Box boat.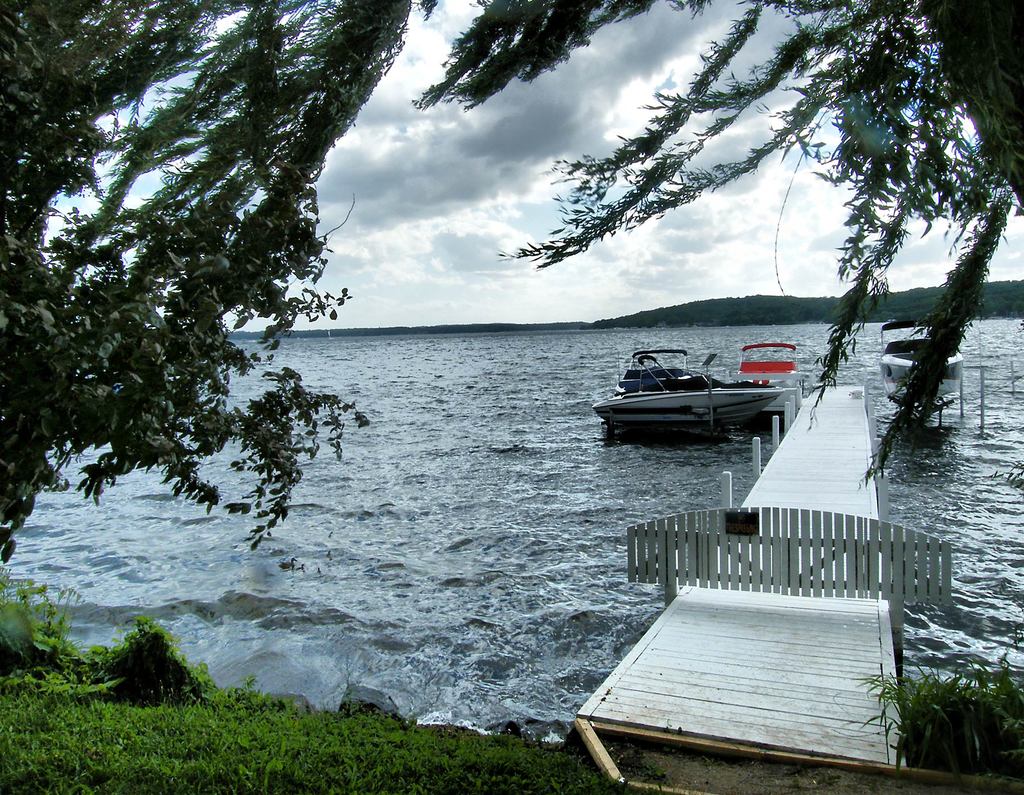
<box>879,315,979,424</box>.
